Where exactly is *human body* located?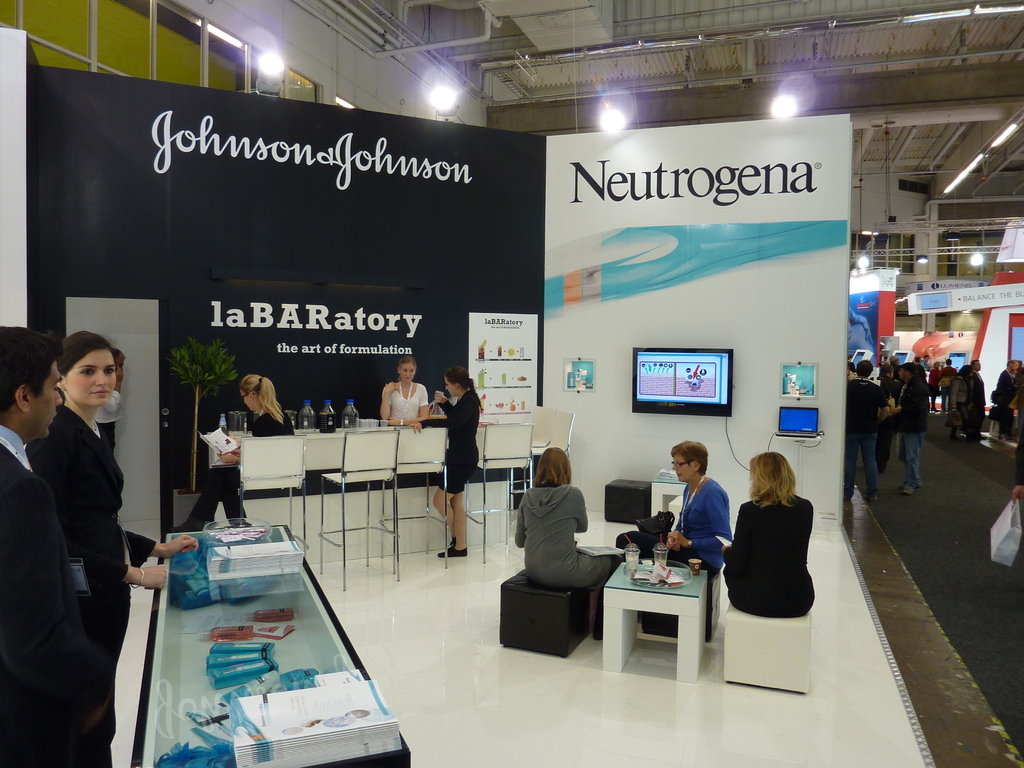
Its bounding box is {"left": 0, "top": 335, "right": 117, "bottom": 767}.
